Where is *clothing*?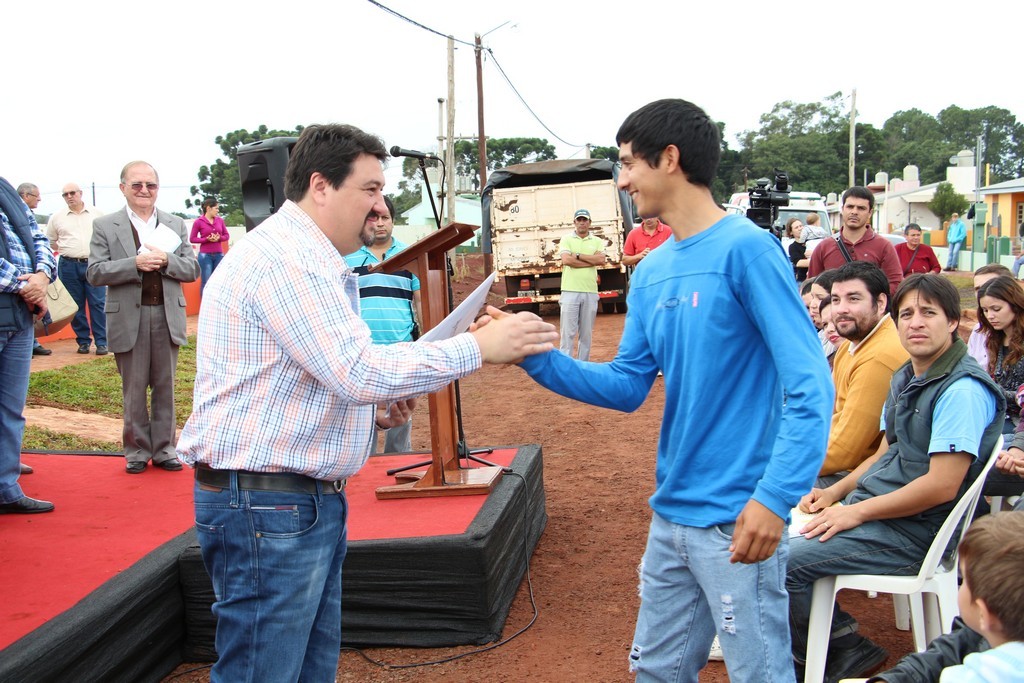
box=[889, 240, 941, 273].
